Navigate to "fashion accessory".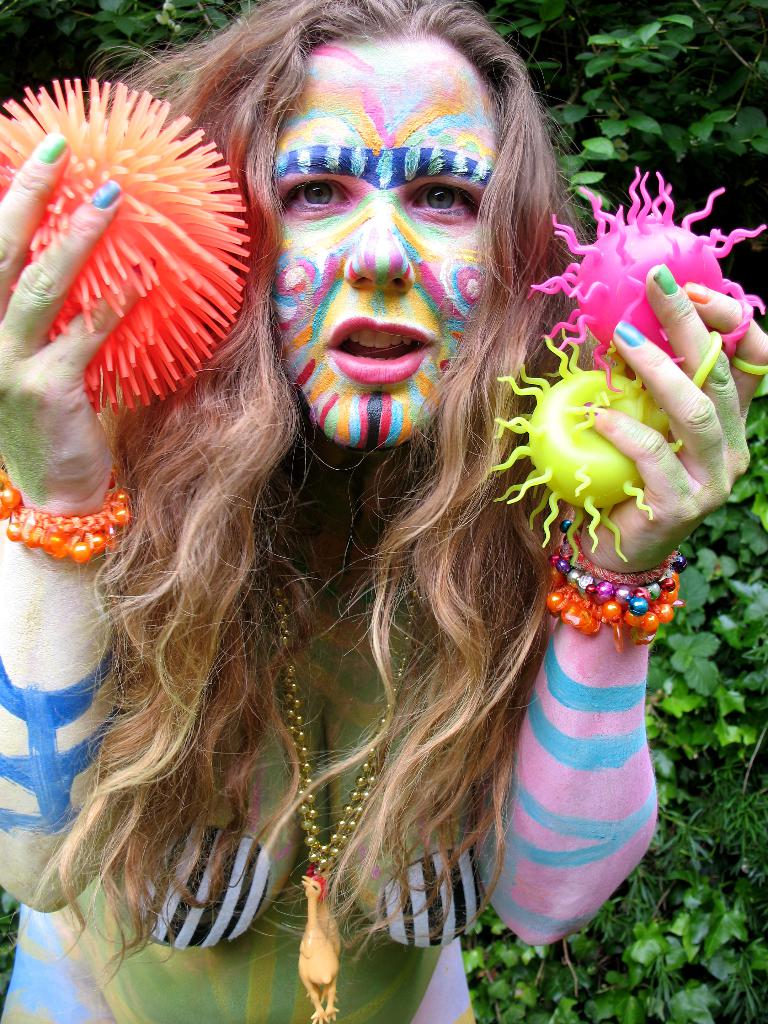
Navigation target: 0 456 136 570.
